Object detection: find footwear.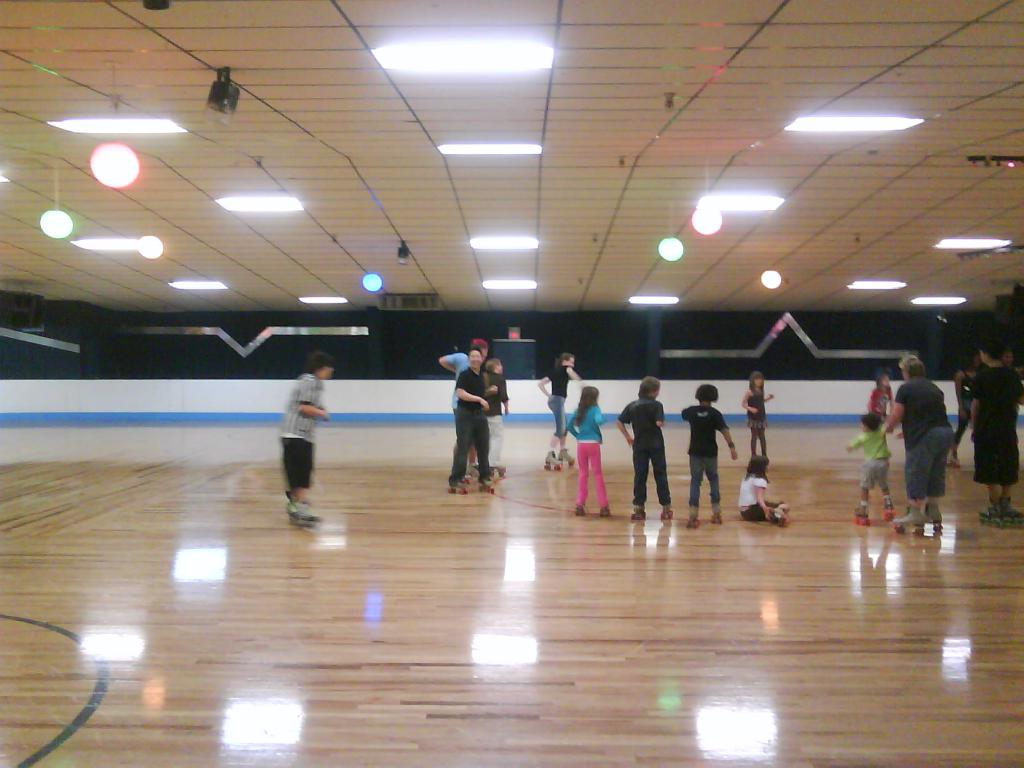
left=897, top=506, right=929, bottom=529.
